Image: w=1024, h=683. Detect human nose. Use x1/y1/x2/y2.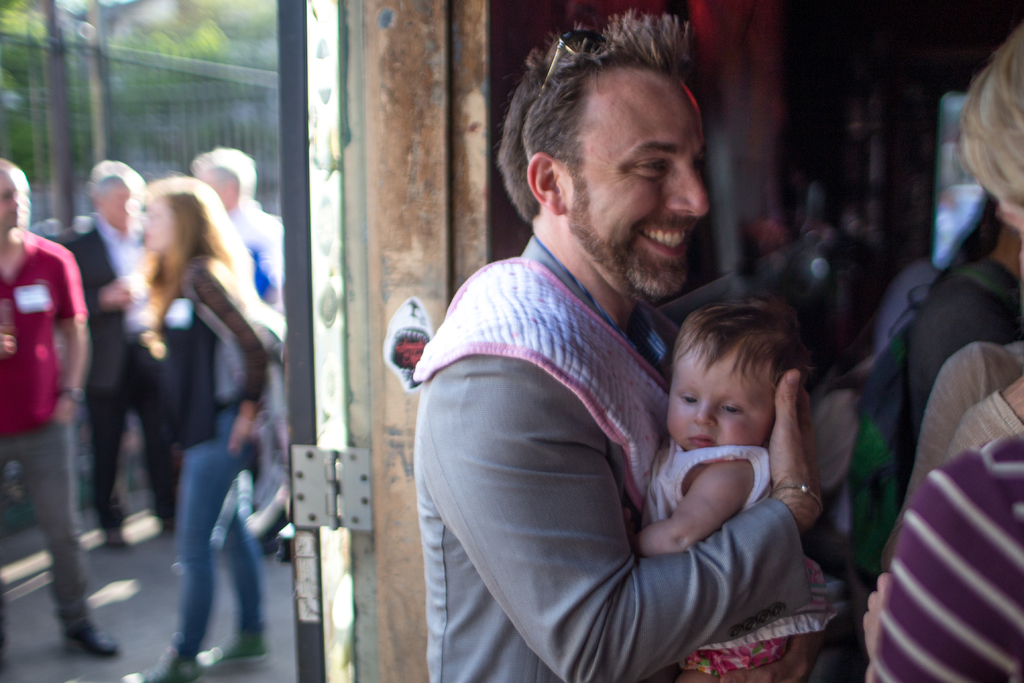
695/399/716/429.
